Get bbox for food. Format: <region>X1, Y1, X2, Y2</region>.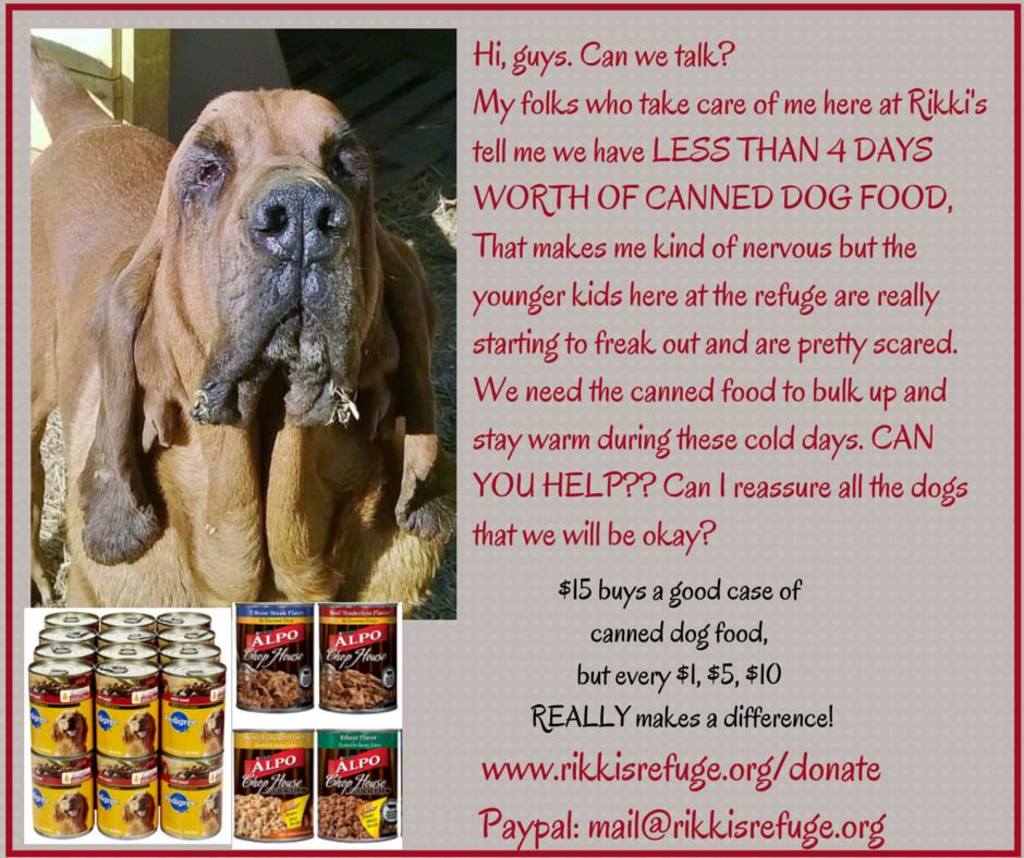
<region>234, 670, 302, 714</region>.
